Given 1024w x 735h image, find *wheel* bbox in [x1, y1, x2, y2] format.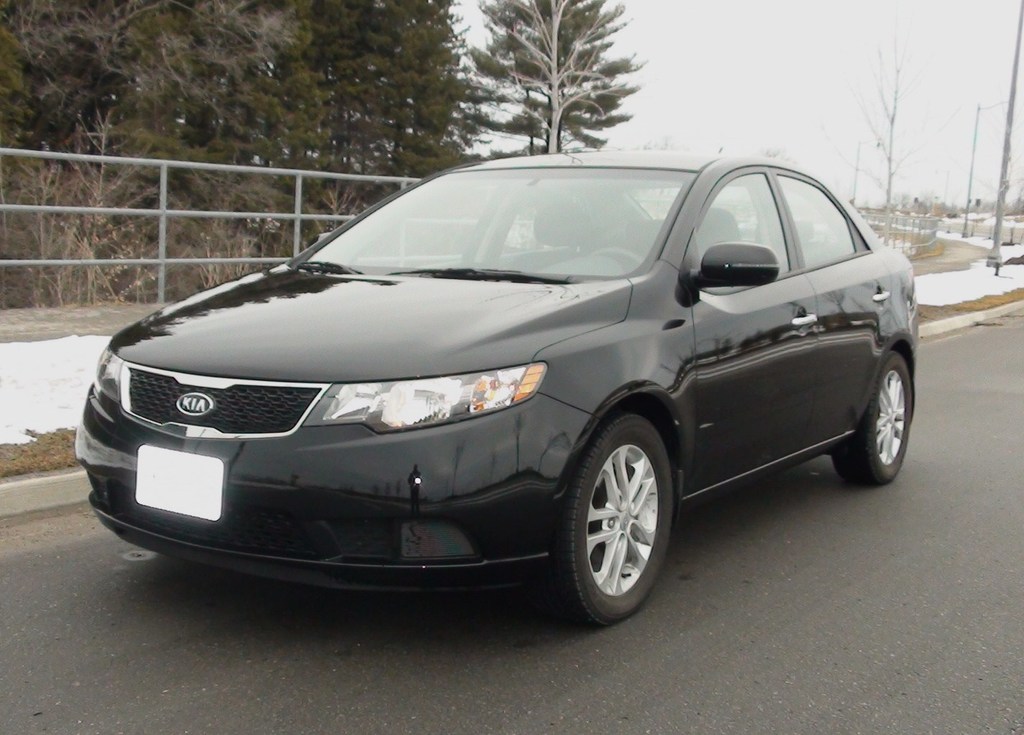
[593, 247, 637, 275].
